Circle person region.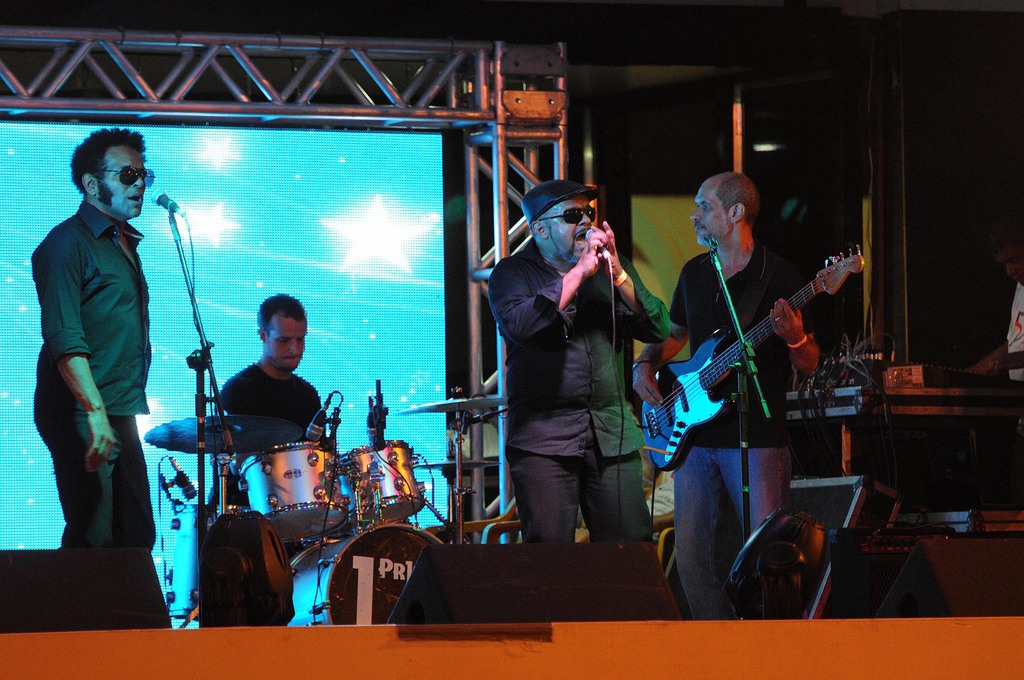
Region: 486/176/671/545.
